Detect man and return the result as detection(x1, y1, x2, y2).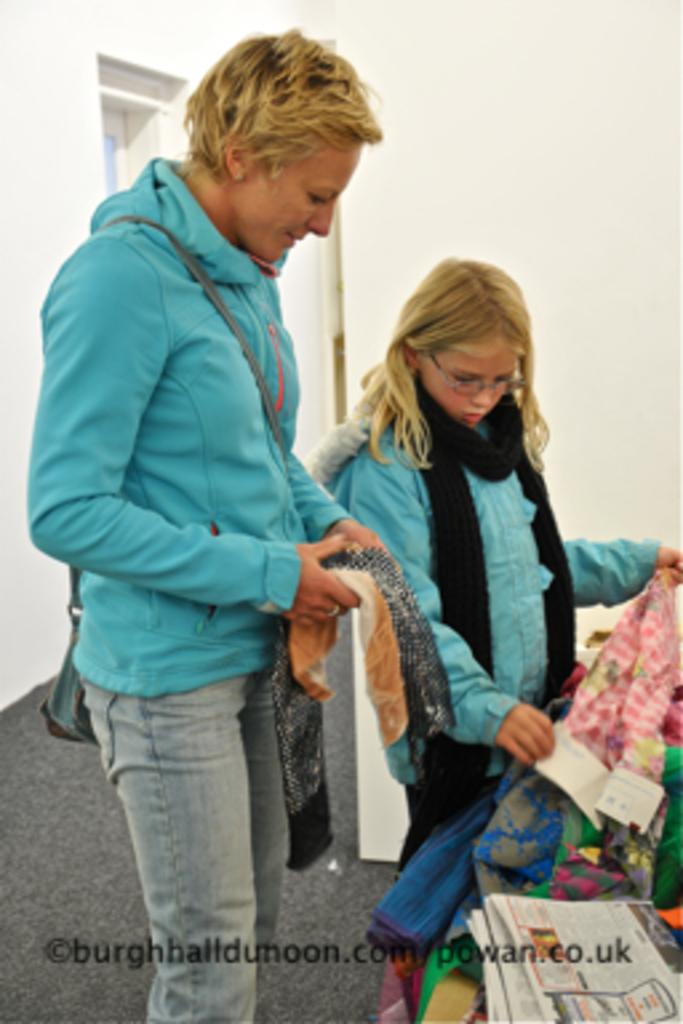
detection(29, 32, 406, 965).
